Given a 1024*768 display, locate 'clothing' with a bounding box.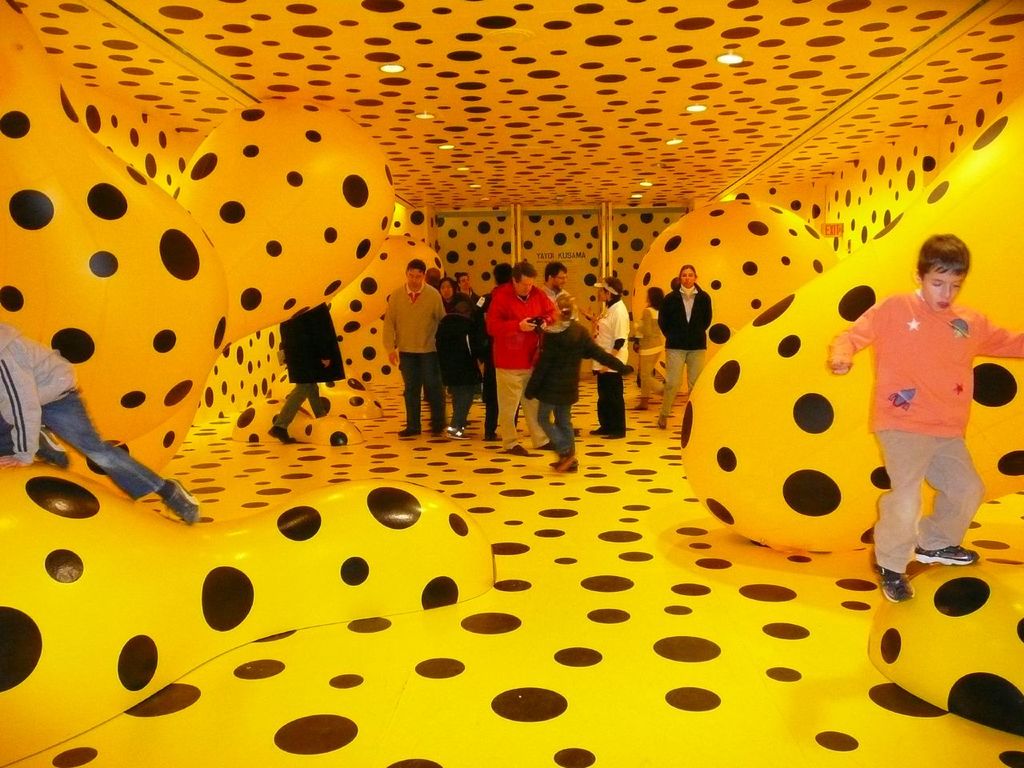
Located: pyautogui.locateOnScreen(379, 274, 630, 458).
